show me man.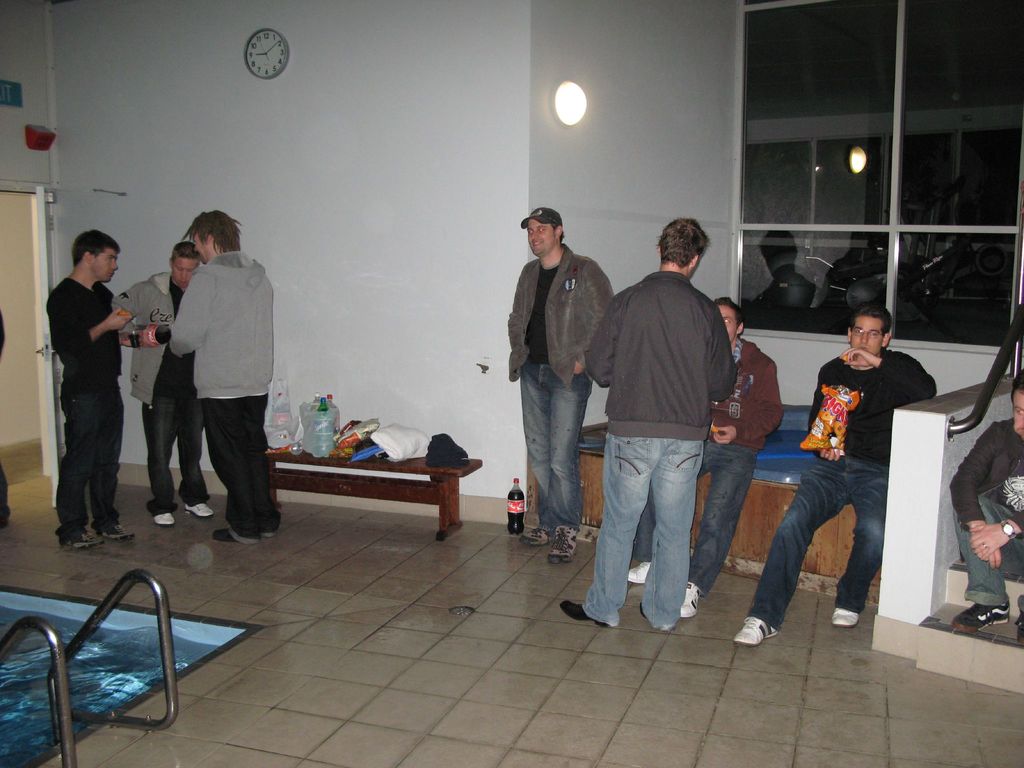
man is here: <box>111,244,214,528</box>.
